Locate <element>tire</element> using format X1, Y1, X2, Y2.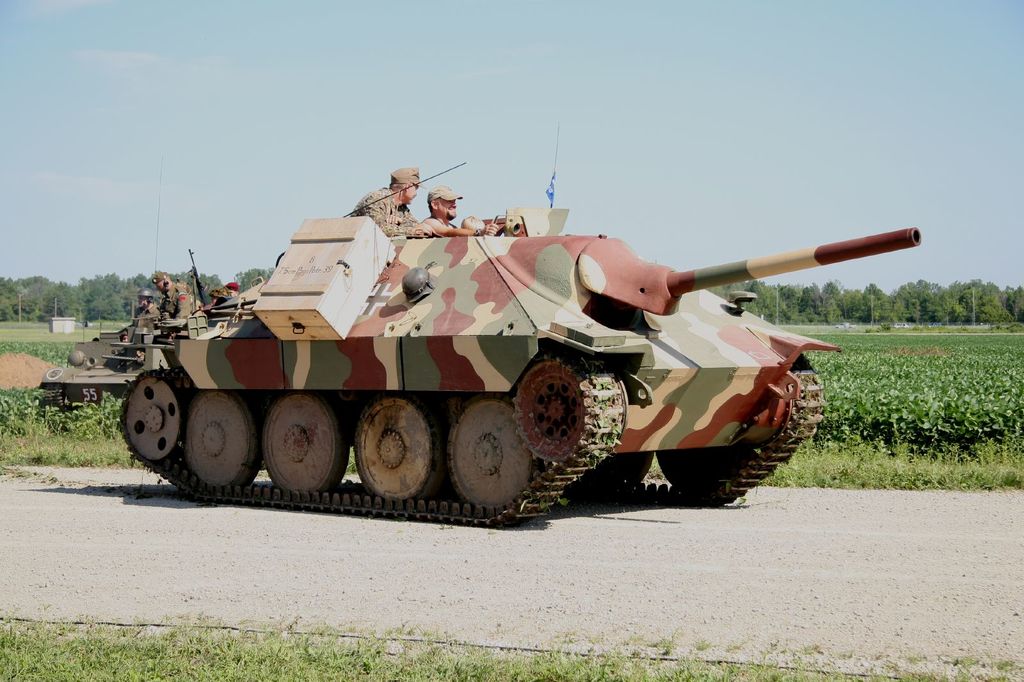
125, 375, 184, 461.
